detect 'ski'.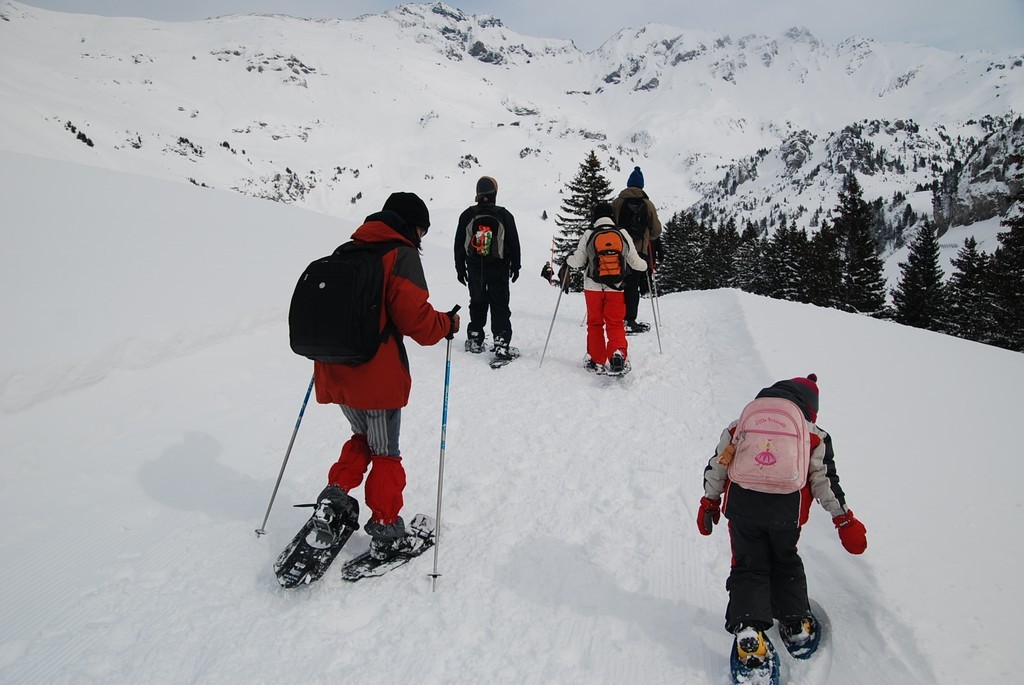
Detected at {"left": 723, "top": 635, "right": 782, "bottom": 684}.
